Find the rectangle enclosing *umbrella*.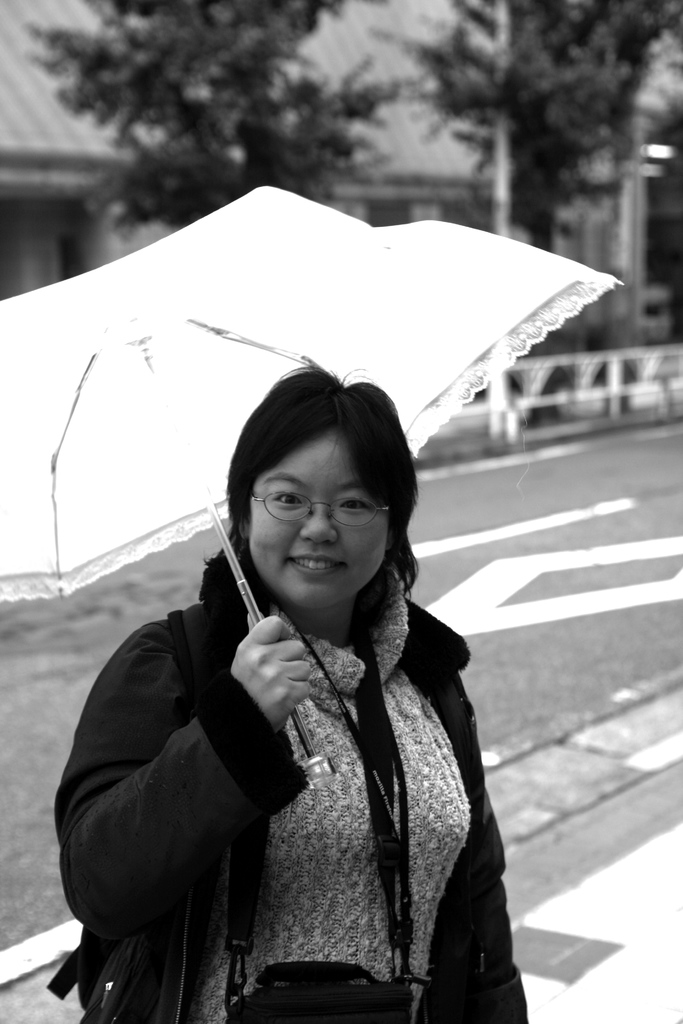
[0,183,621,790].
